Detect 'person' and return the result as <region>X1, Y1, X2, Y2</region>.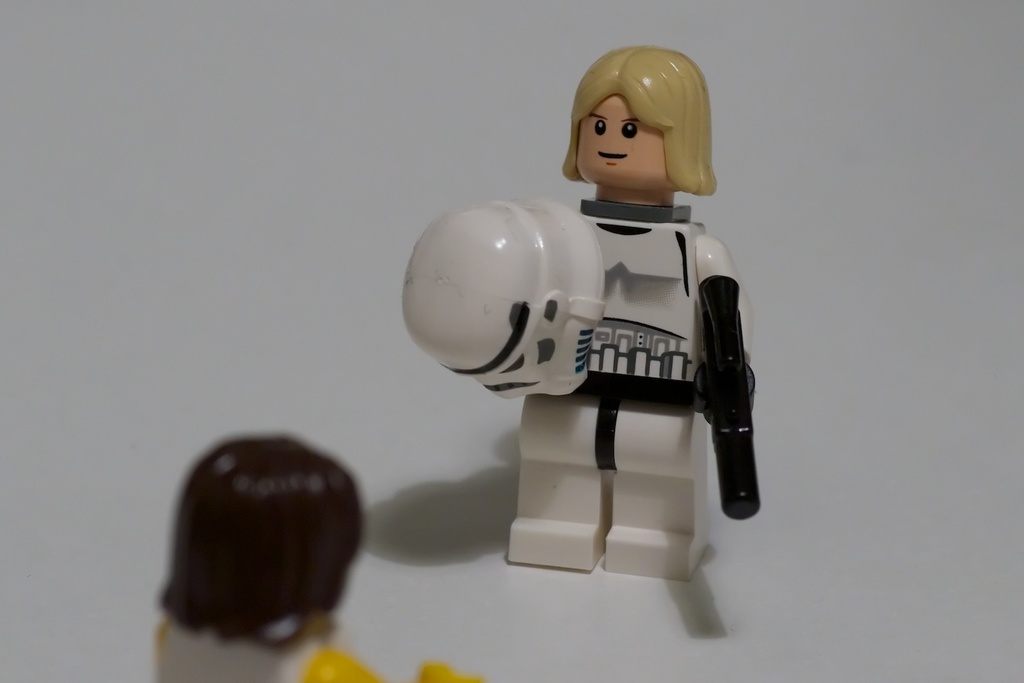
<region>393, 47, 775, 590</region>.
